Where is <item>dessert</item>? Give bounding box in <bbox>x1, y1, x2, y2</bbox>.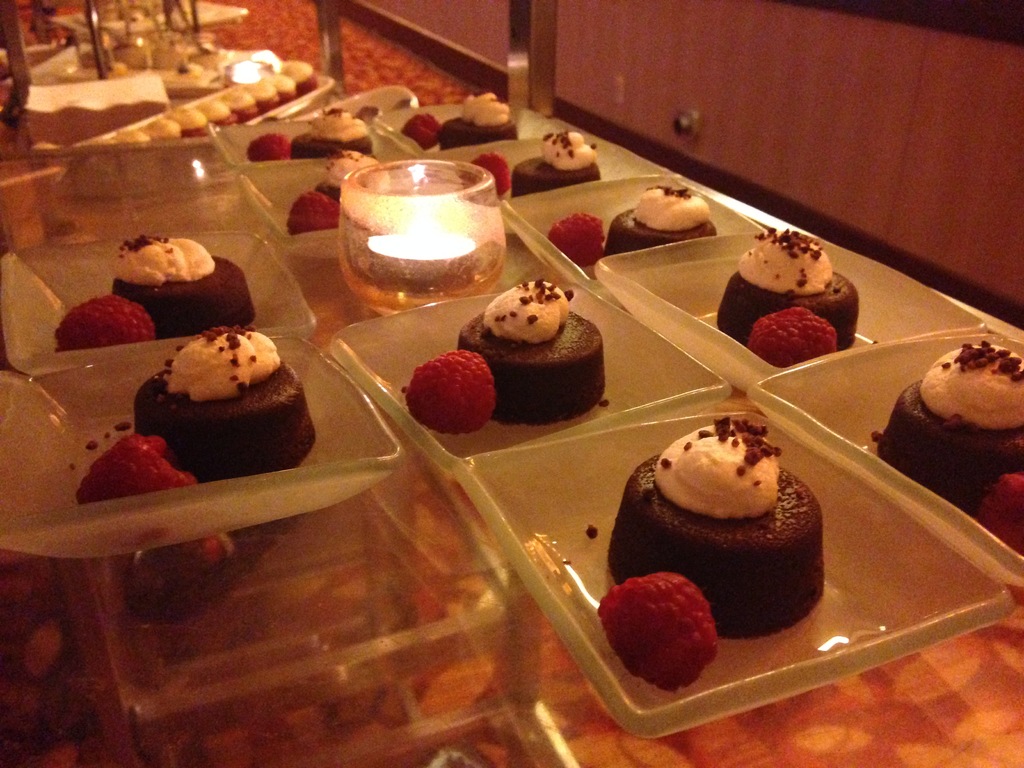
<bbox>289, 150, 369, 225</bbox>.
